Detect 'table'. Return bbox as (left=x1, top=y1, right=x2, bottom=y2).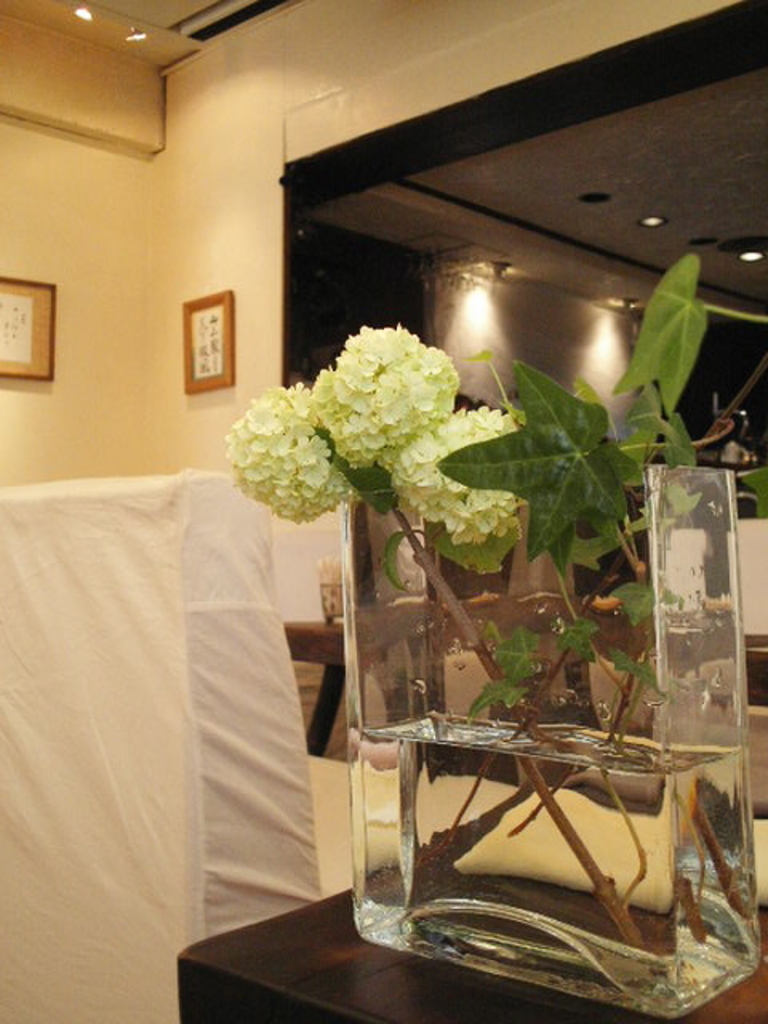
(left=176, top=858, right=766, bottom=1022).
